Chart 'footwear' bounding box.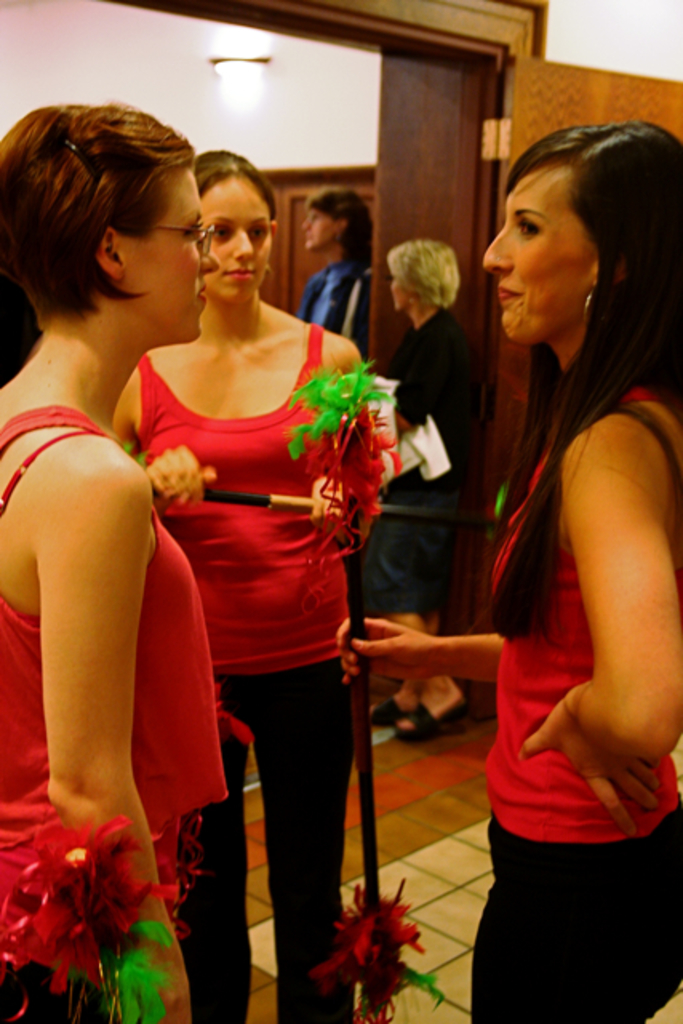
Charted: <region>366, 694, 416, 725</region>.
